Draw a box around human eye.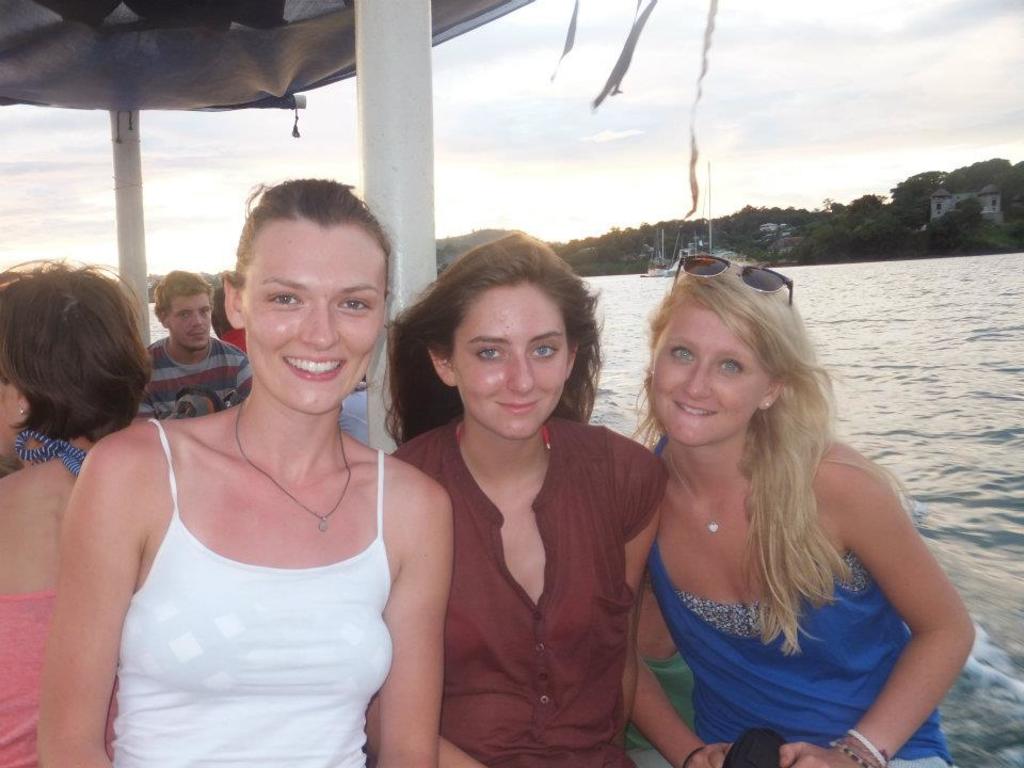
[173,314,191,322].
